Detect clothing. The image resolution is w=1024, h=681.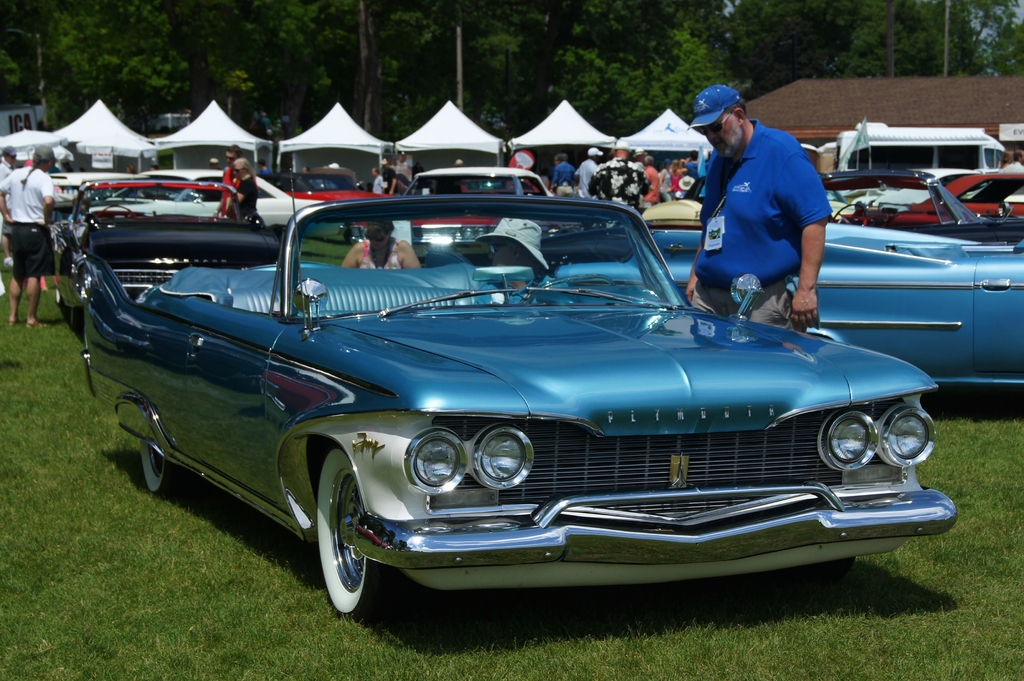
0/161/12/235.
